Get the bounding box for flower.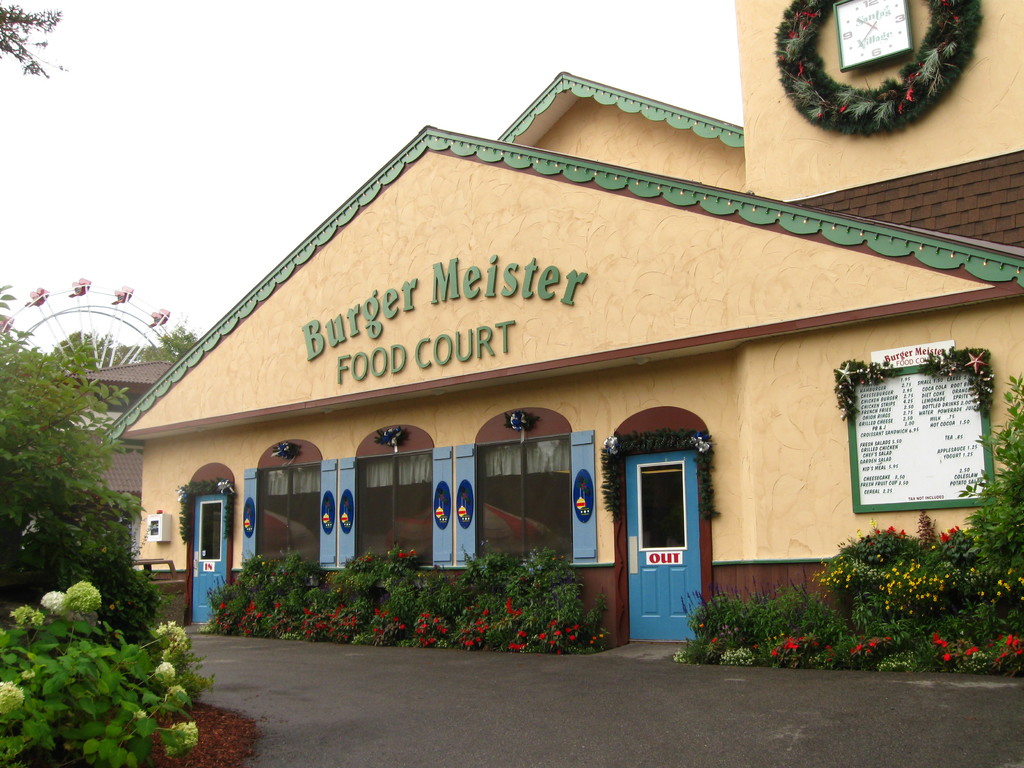
bbox(823, 643, 835, 663).
